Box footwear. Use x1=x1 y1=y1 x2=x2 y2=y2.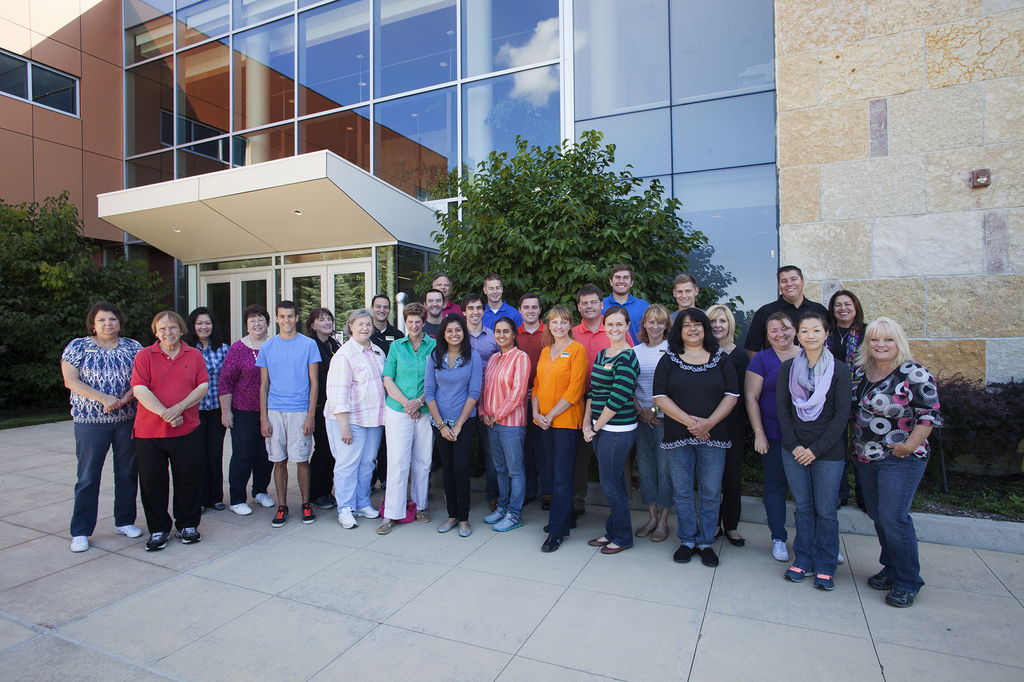
x1=211 y1=502 x2=227 y2=513.
